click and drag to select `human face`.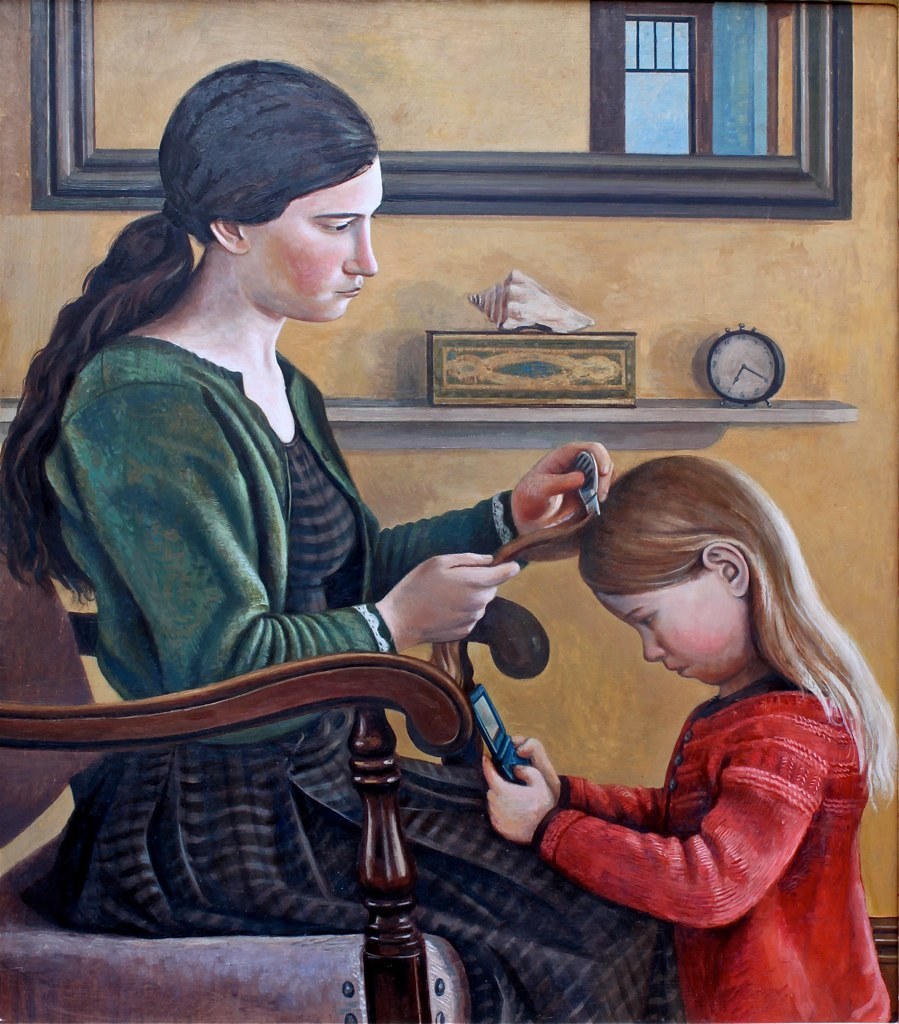
Selection: pyautogui.locateOnScreen(256, 154, 386, 320).
